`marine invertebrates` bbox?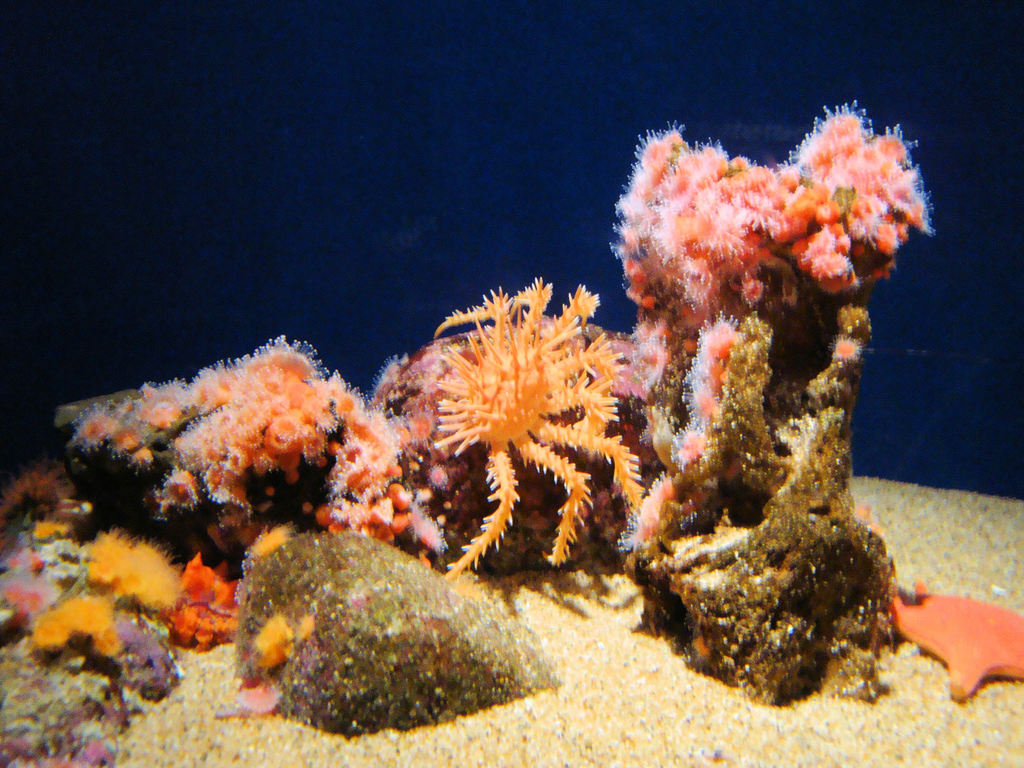
(x1=80, y1=525, x2=202, y2=604)
